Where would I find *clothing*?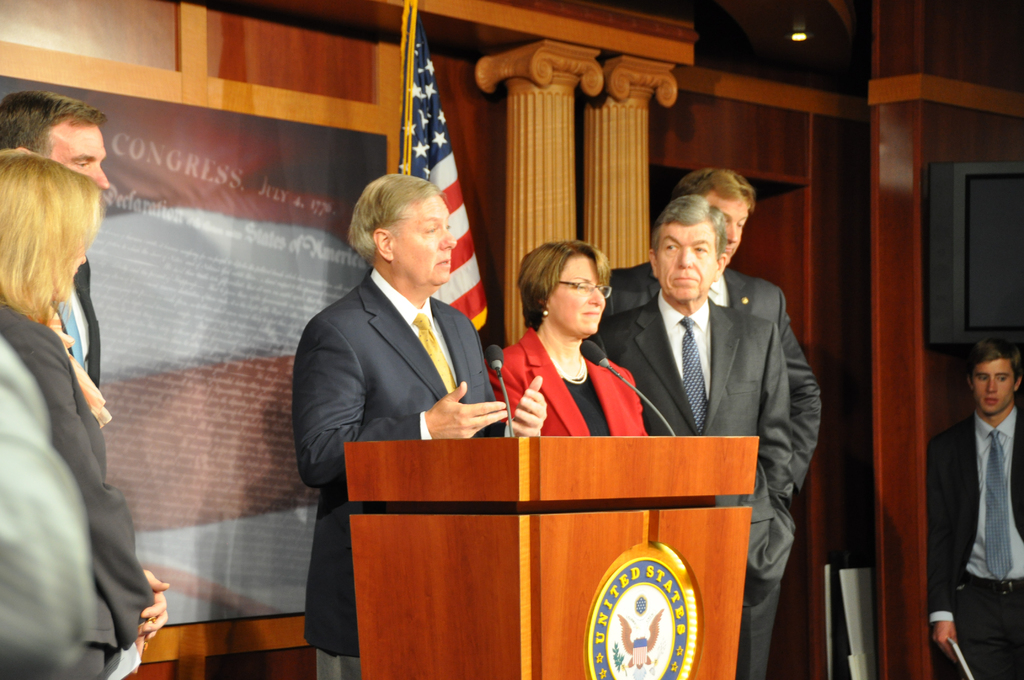
At <bbox>603, 263, 823, 490</bbox>.
